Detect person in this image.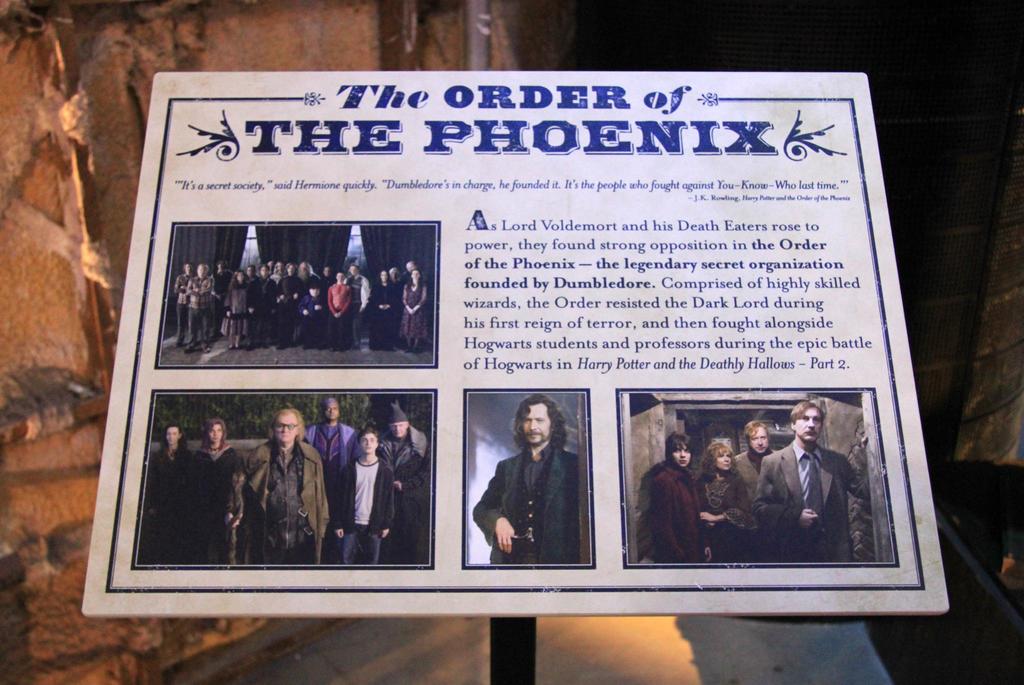
Detection: l=371, t=271, r=391, b=350.
